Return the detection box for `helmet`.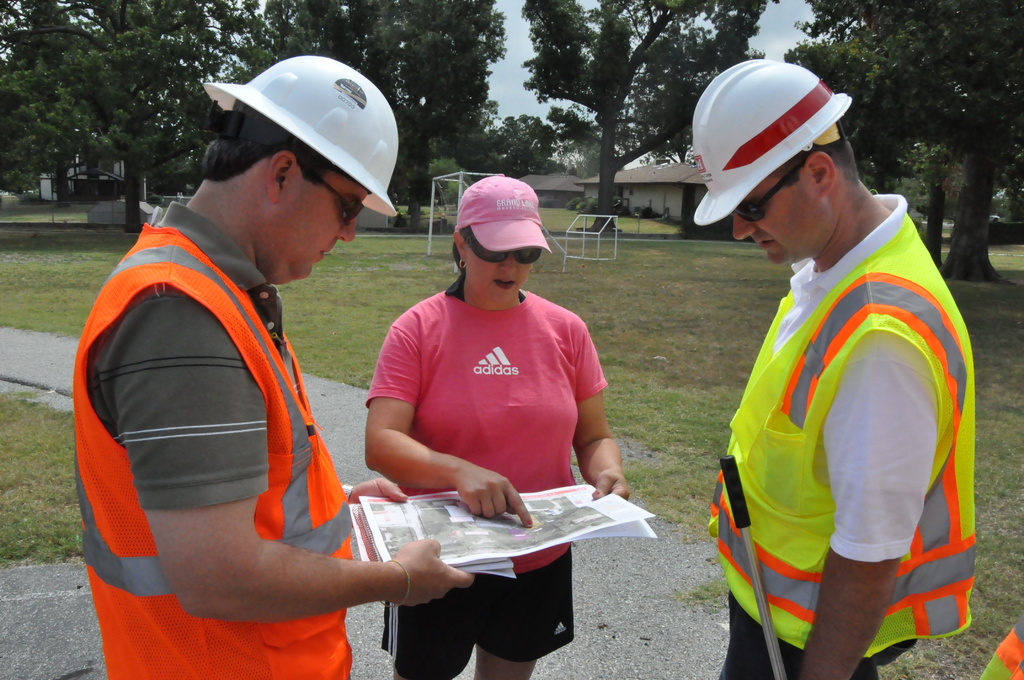
crop(691, 55, 854, 230).
